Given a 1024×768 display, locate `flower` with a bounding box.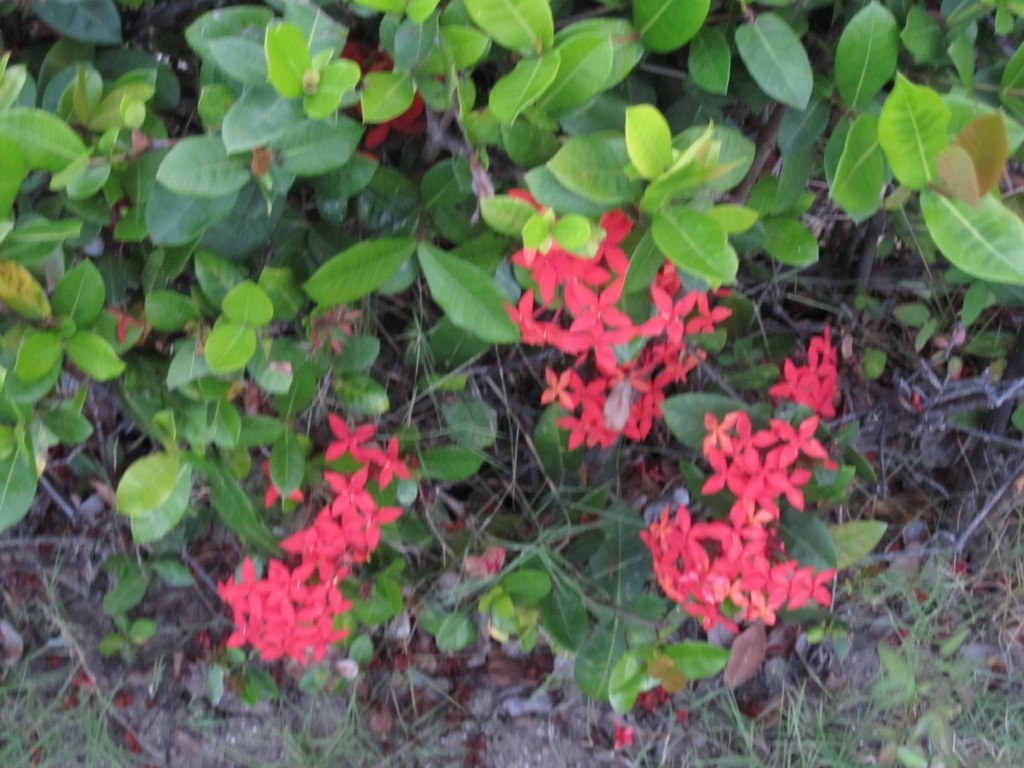
Located: [x1=375, y1=435, x2=412, y2=487].
